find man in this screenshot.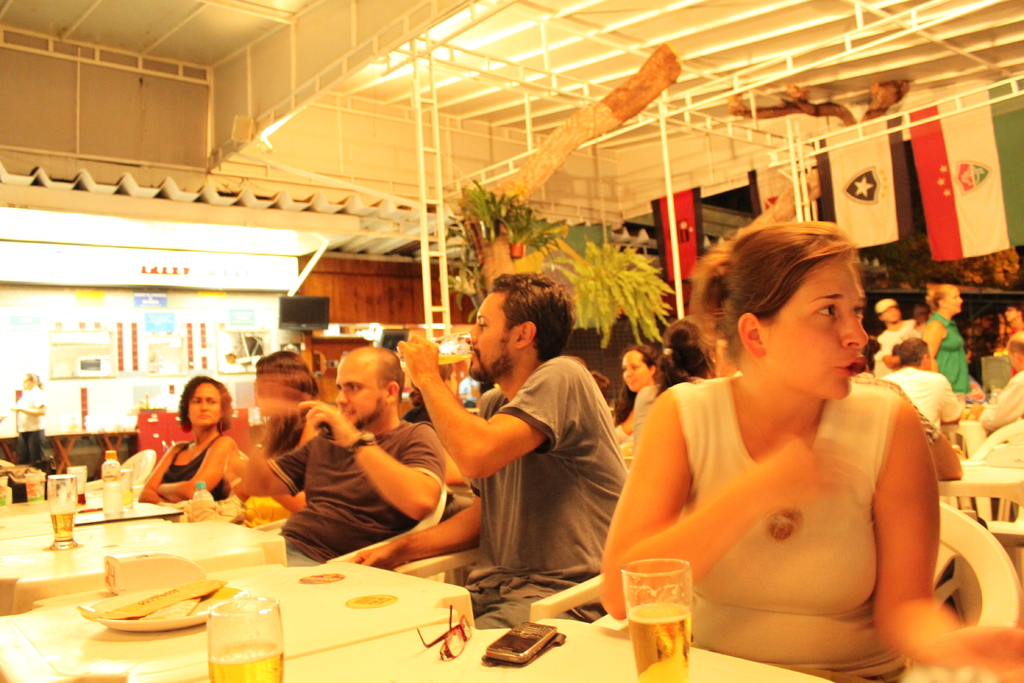
The bounding box for man is BBox(344, 278, 624, 625).
